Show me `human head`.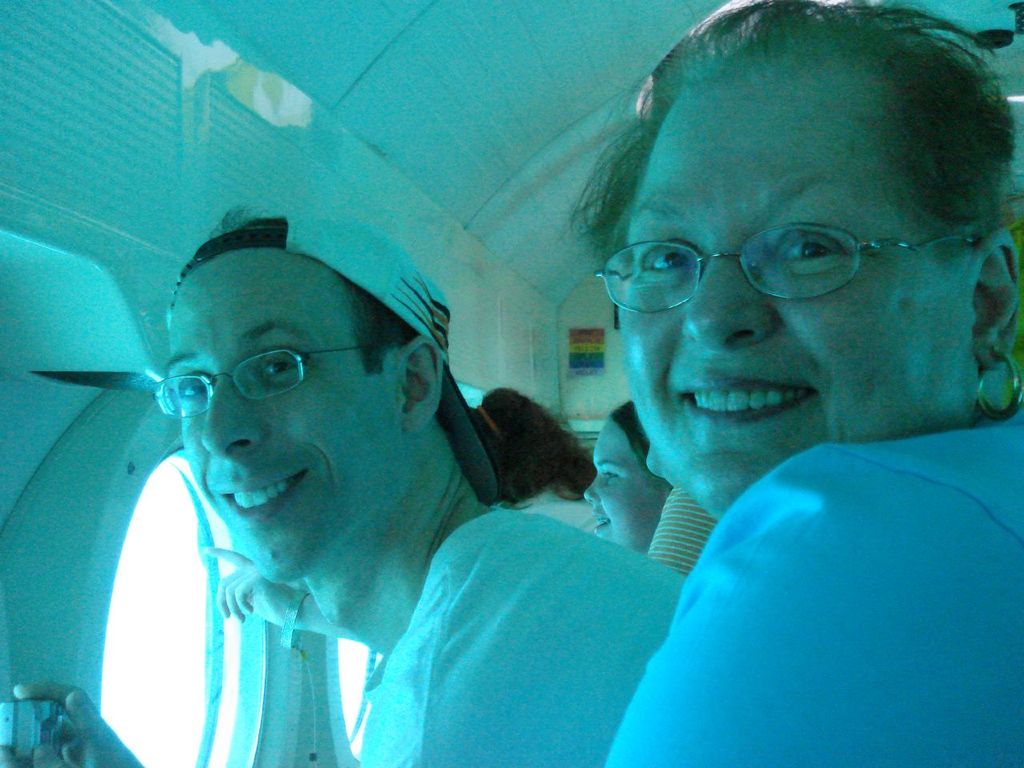
`human head` is here: bbox=[165, 195, 443, 586].
